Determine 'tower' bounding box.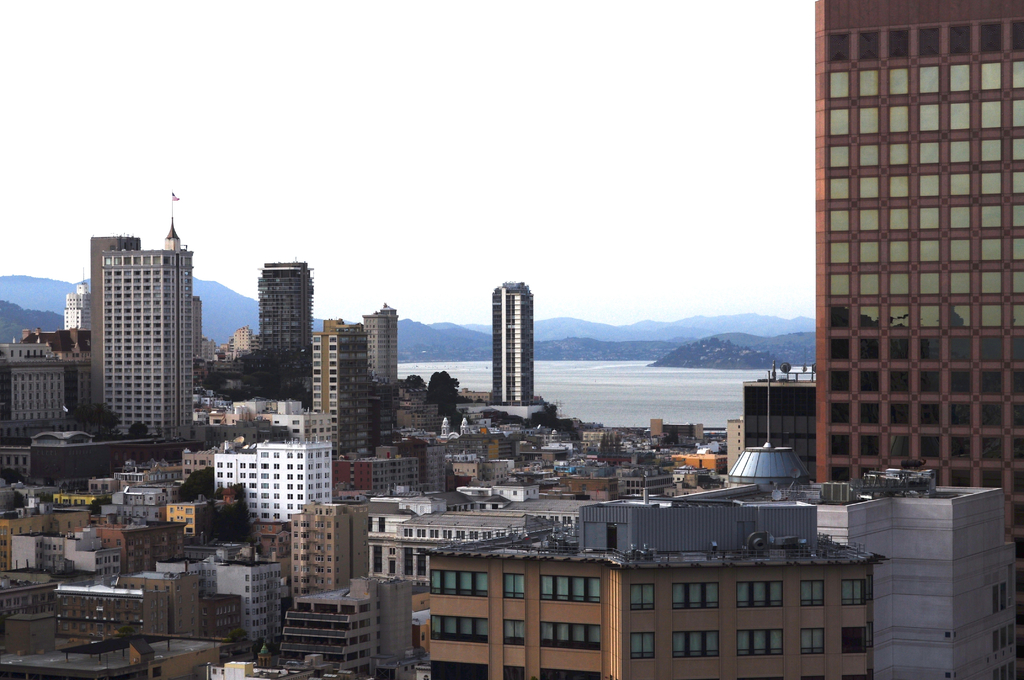
Determined: select_region(88, 234, 194, 440).
